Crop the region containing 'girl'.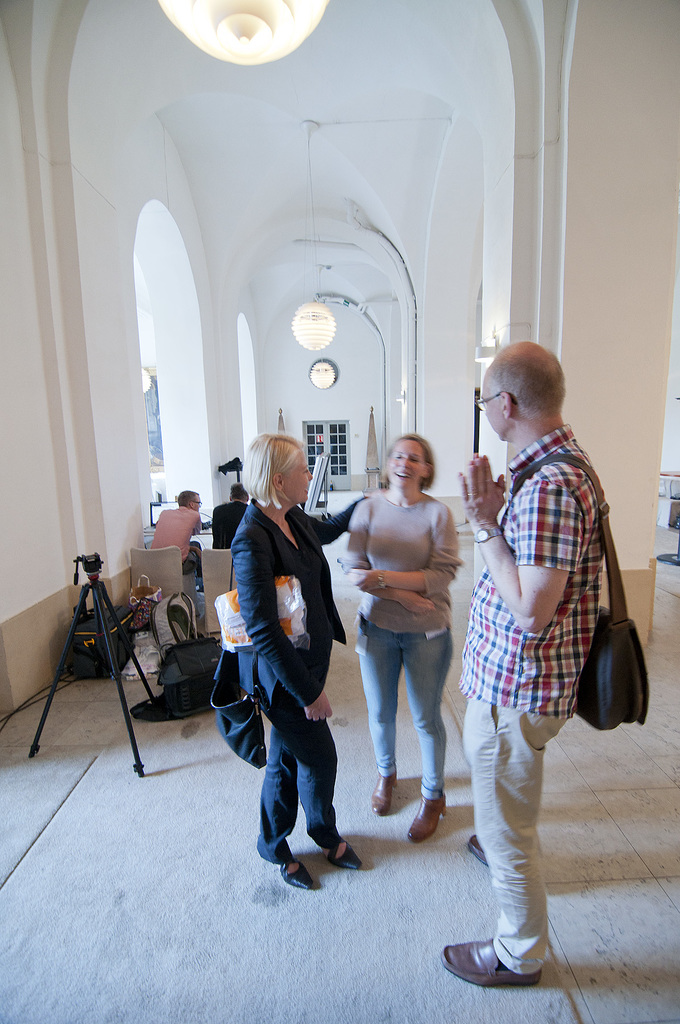
Crop region: pyautogui.locateOnScreen(341, 424, 458, 843).
